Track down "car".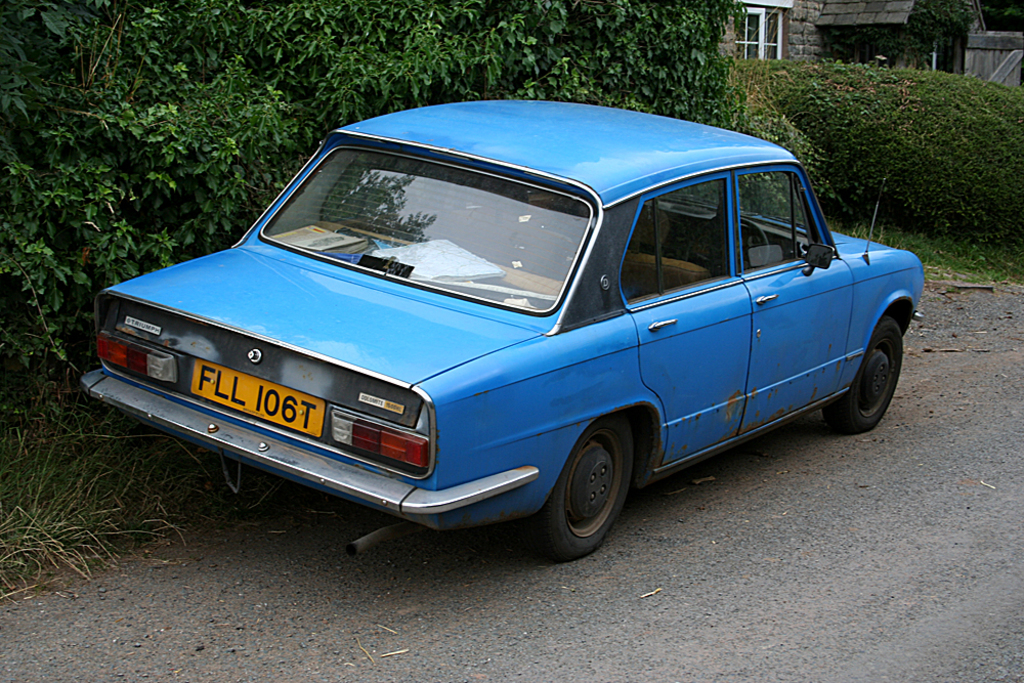
Tracked to l=80, t=101, r=930, b=564.
